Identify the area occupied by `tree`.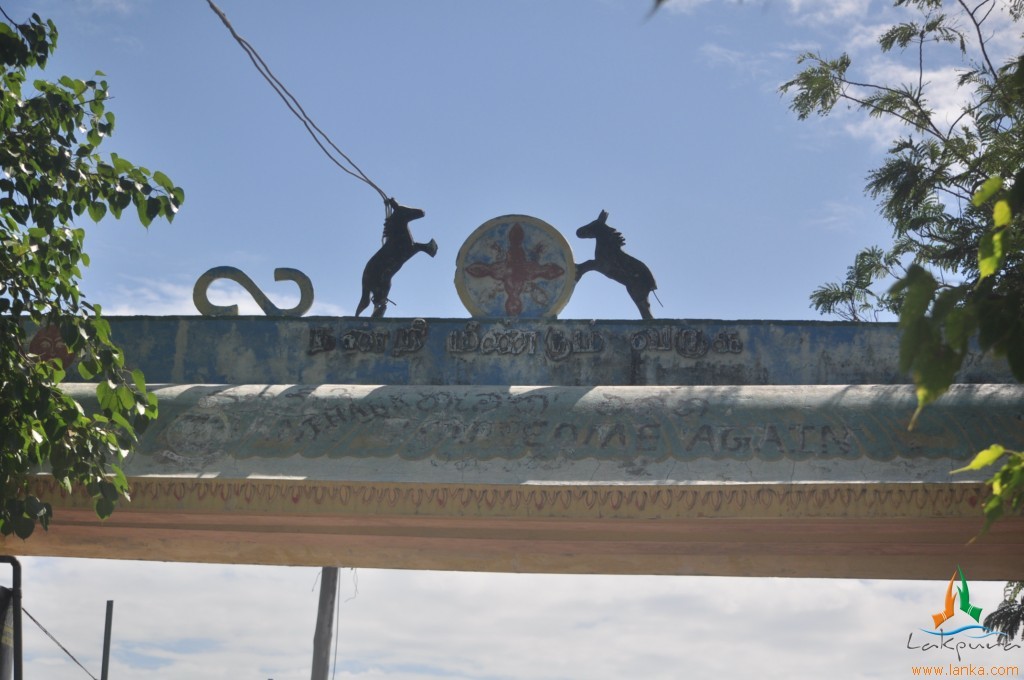
Area: <region>769, 0, 1023, 563</region>.
